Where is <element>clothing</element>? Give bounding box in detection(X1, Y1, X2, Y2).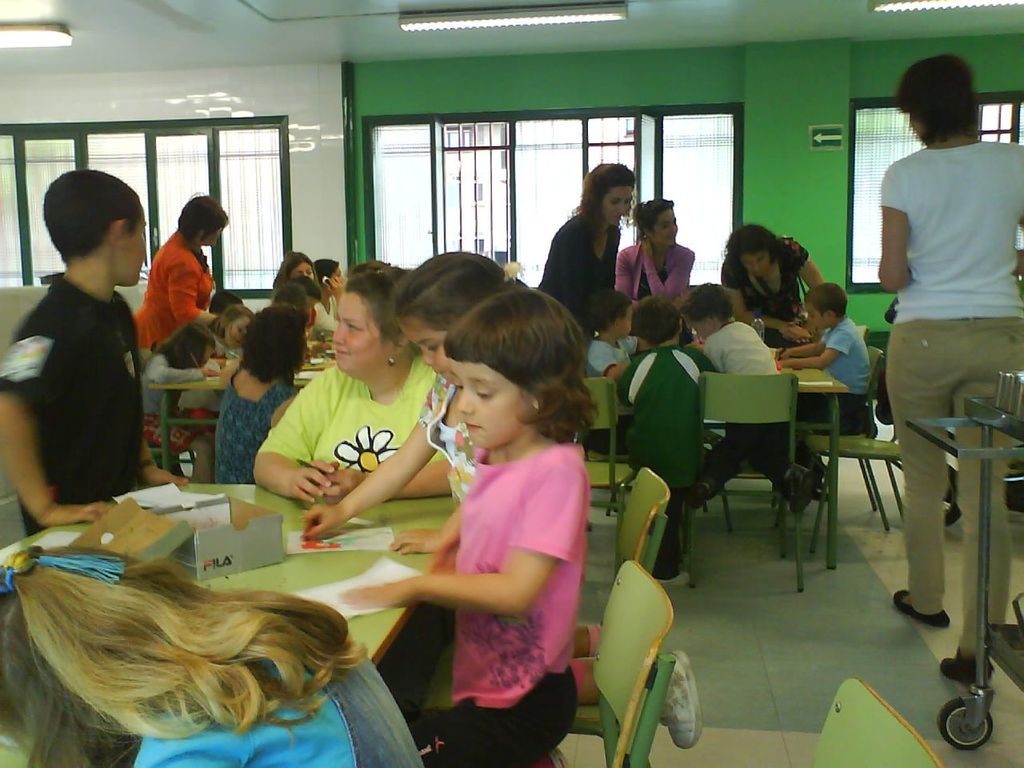
detection(583, 335, 634, 458).
